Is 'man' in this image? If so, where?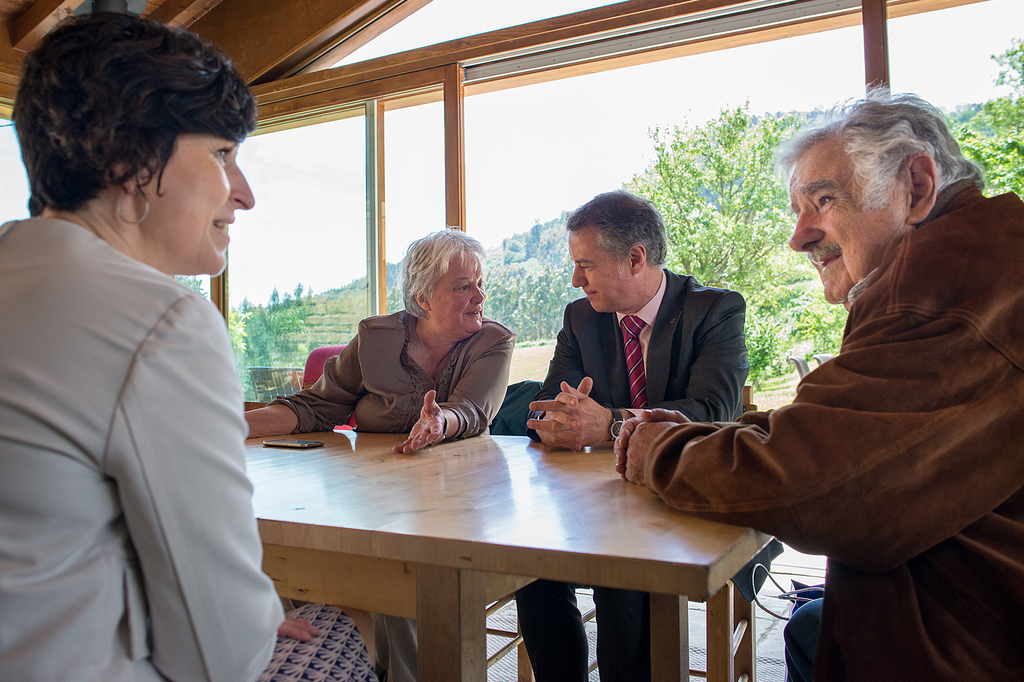
Yes, at locate(515, 187, 750, 681).
